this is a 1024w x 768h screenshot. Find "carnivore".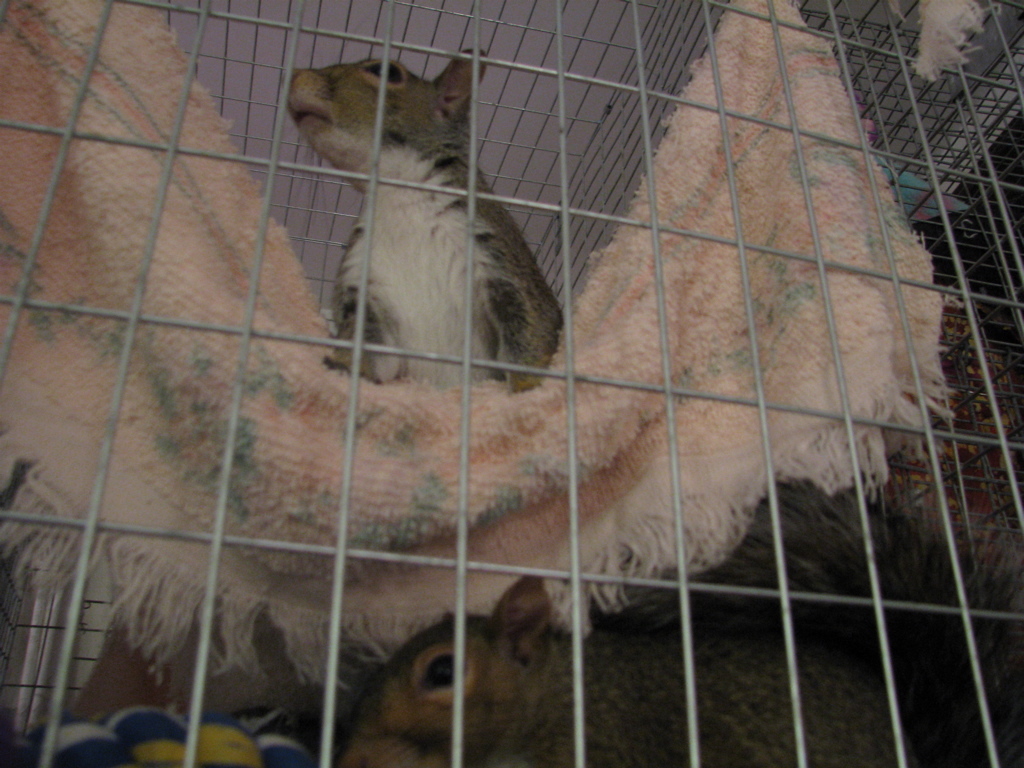
Bounding box: BBox(286, 26, 569, 417).
